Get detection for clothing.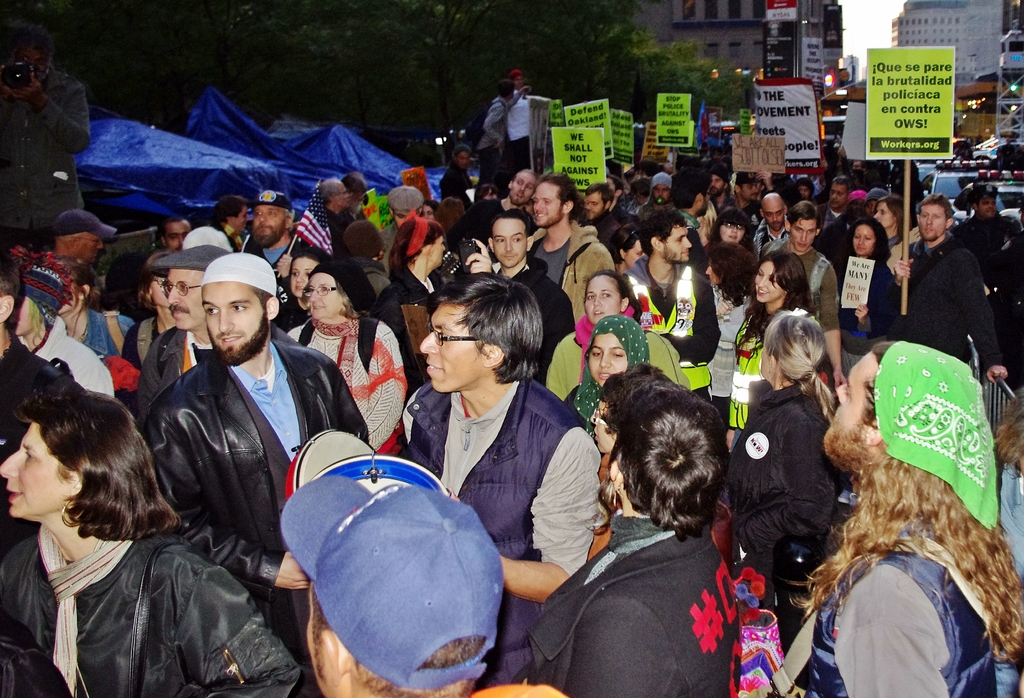
Detection: [x1=619, y1=256, x2=716, y2=367].
